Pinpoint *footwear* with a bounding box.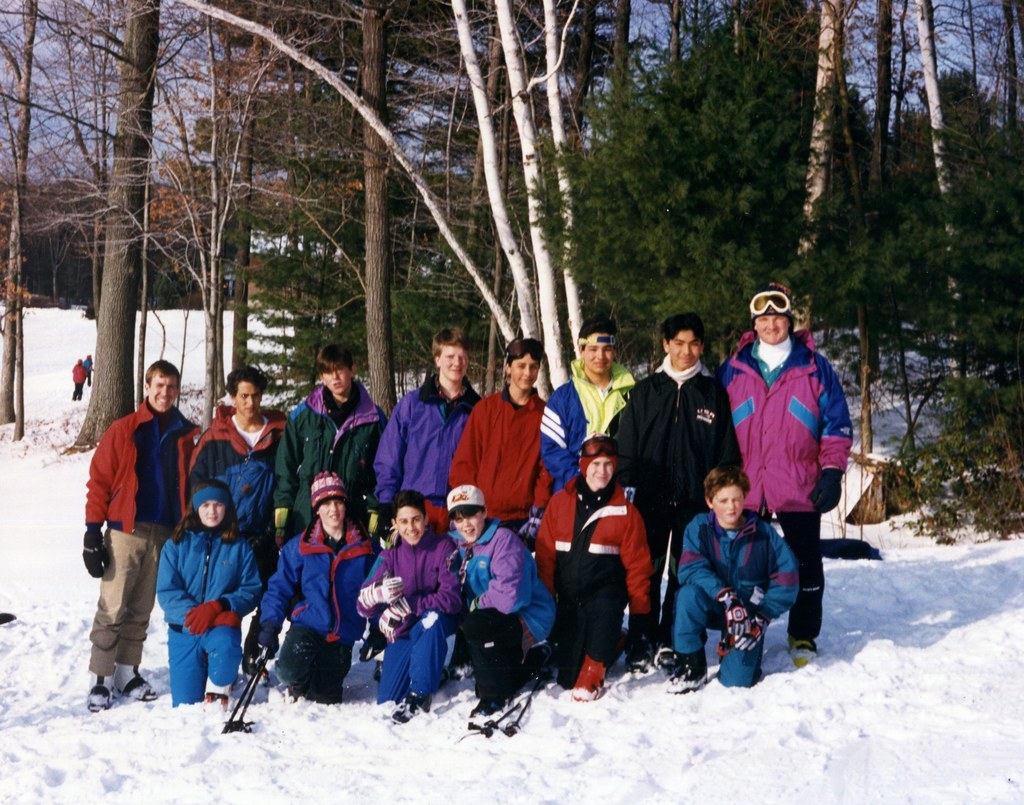
bbox(391, 690, 426, 723).
